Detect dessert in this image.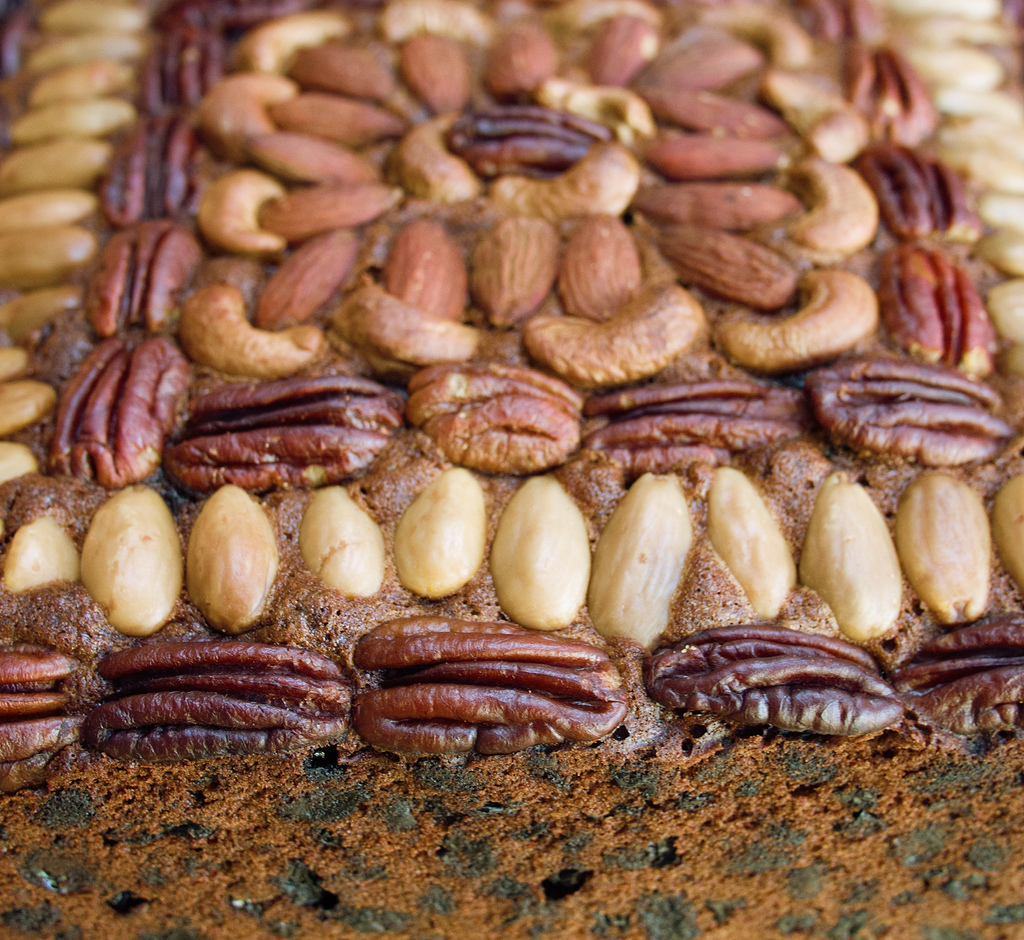
Detection: pyautogui.locateOnScreen(189, 486, 266, 617).
